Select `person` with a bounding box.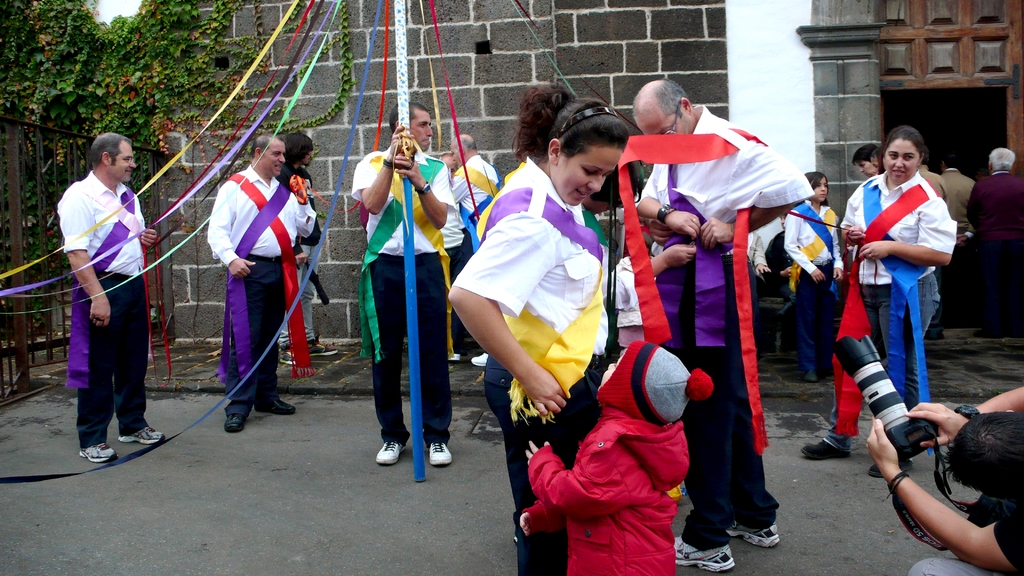
(780,168,842,378).
